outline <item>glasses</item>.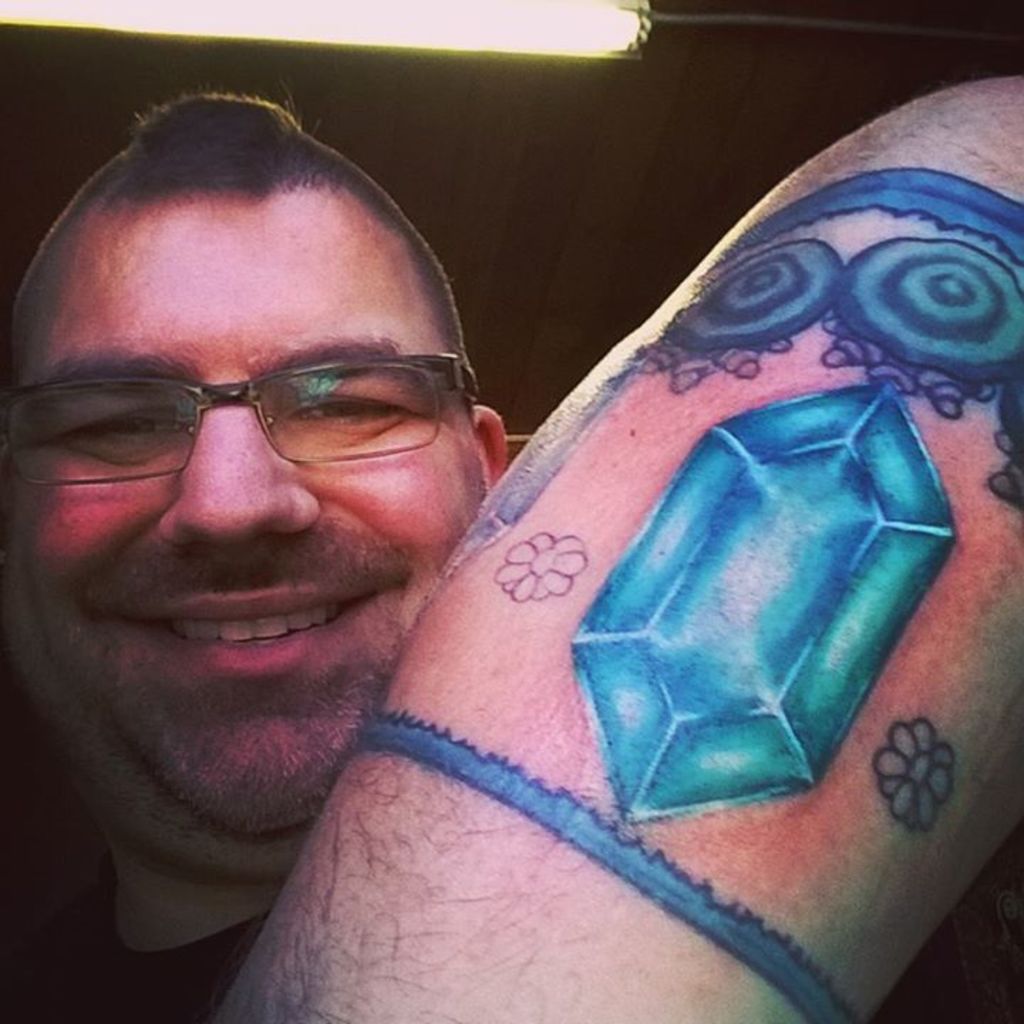
Outline: x1=21, y1=327, x2=502, y2=489.
